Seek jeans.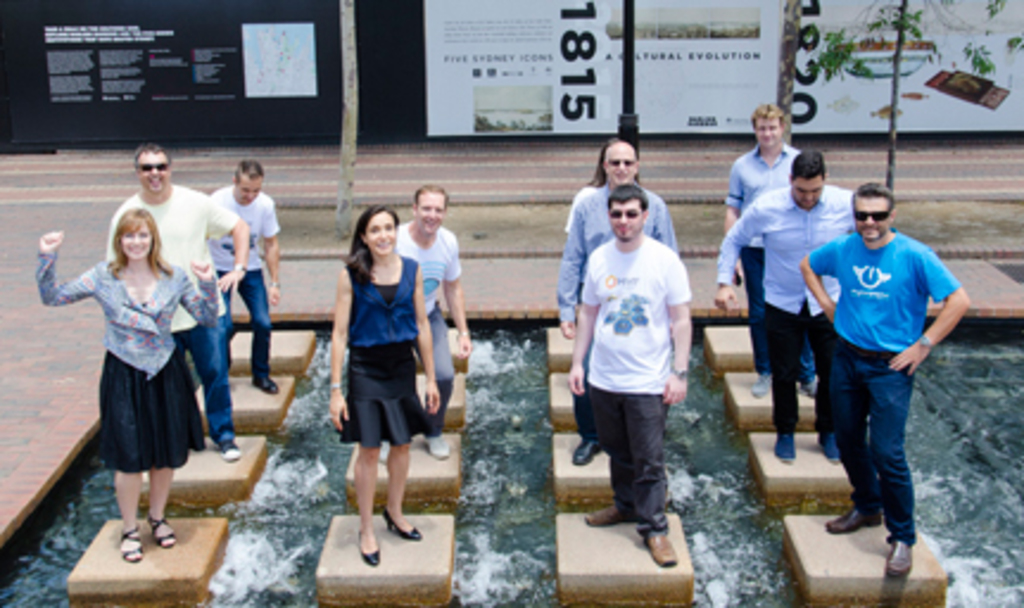
bbox=[770, 314, 836, 432].
